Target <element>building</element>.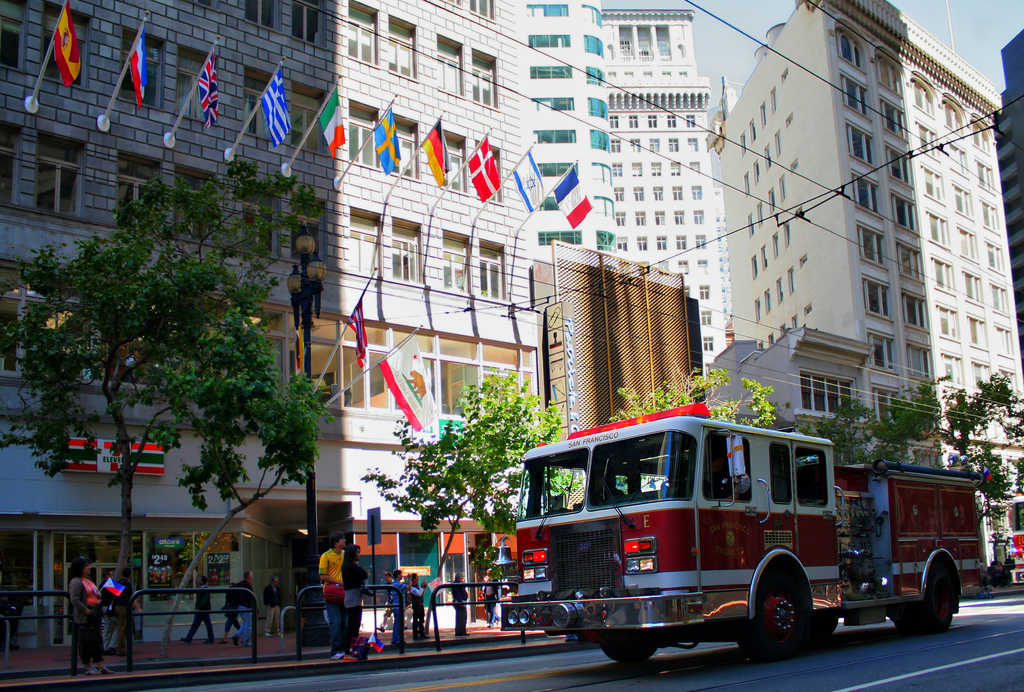
Target region: <region>601, 0, 719, 353</region>.
